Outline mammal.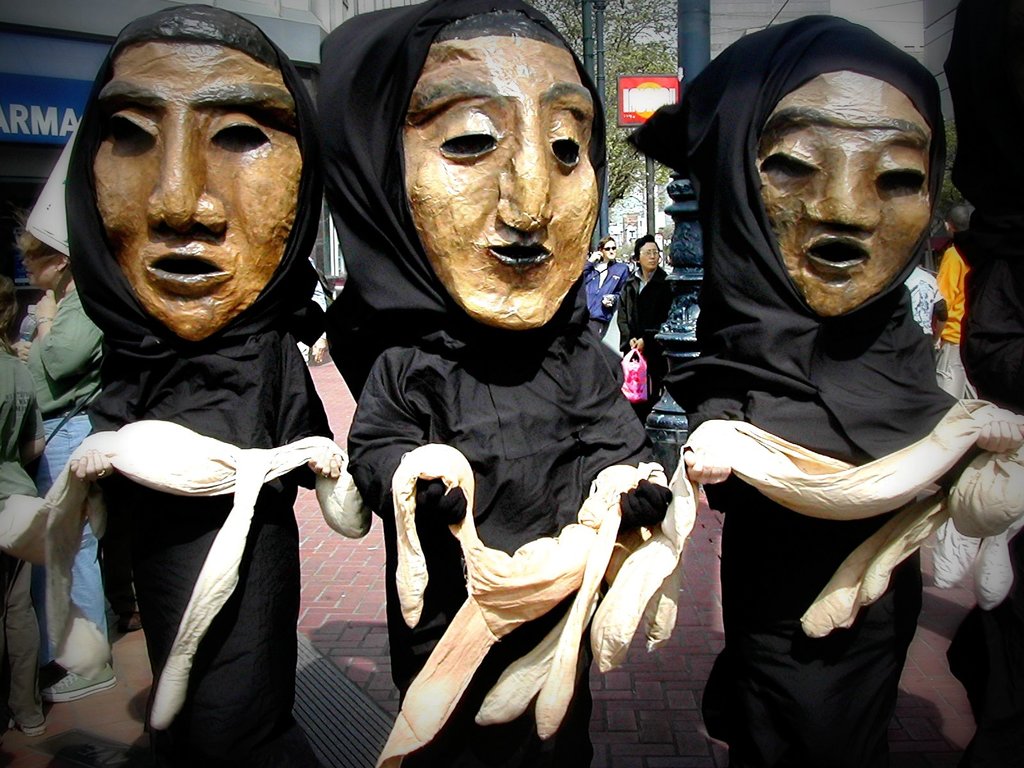
Outline: [0, 264, 50, 733].
